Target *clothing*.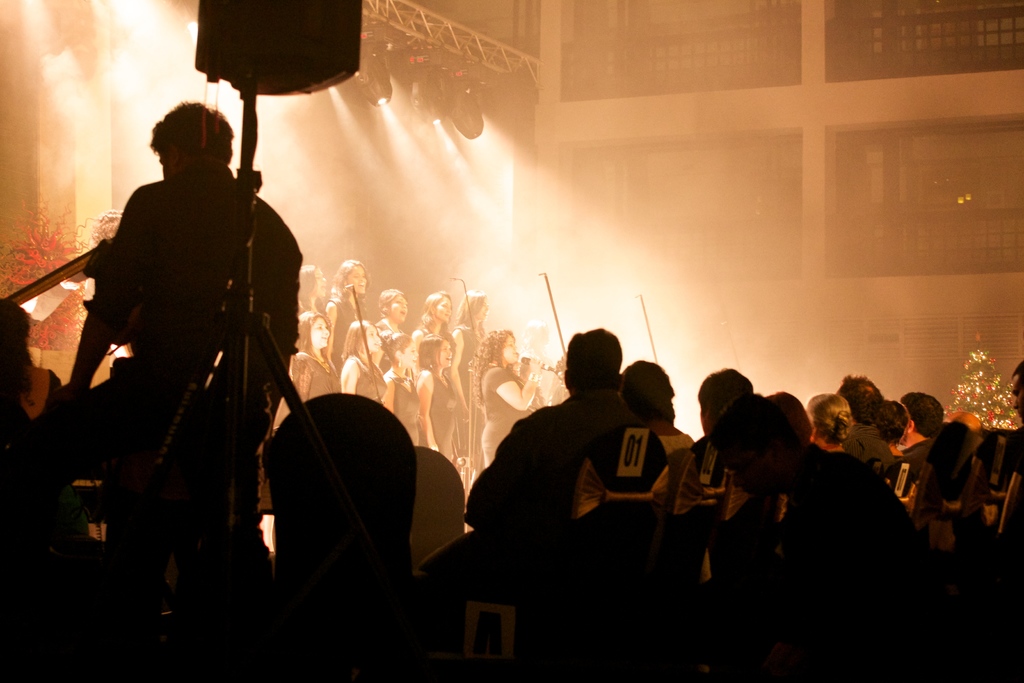
Target region: (63, 117, 305, 587).
